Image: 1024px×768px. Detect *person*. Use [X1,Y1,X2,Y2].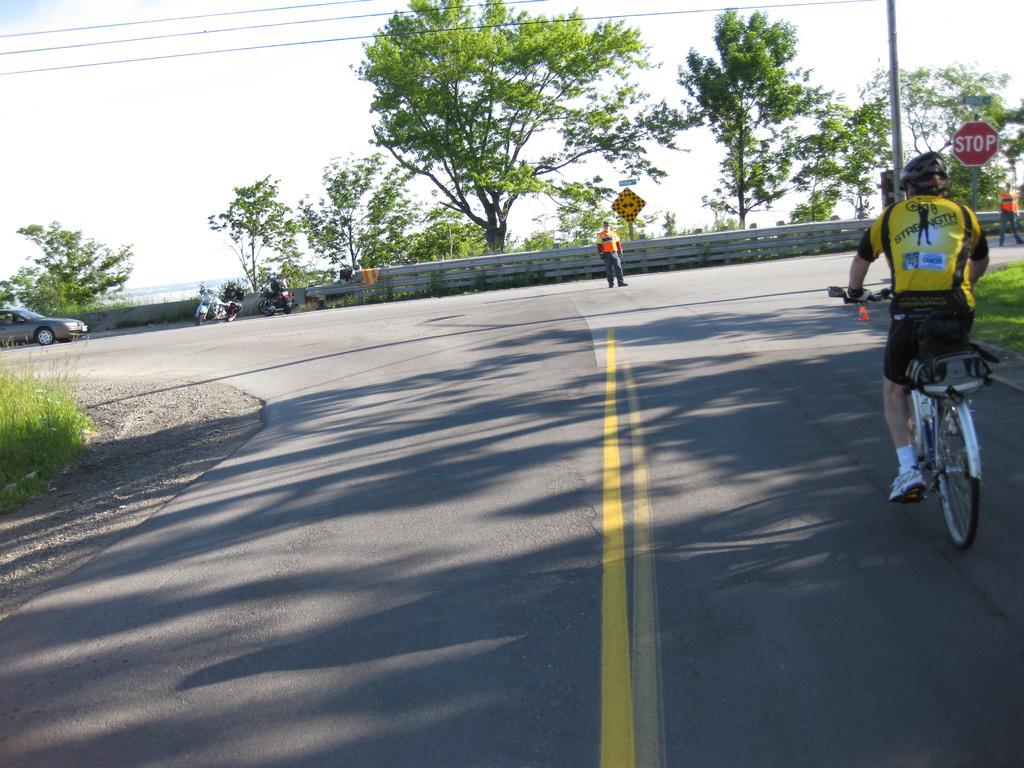
[595,218,626,289].
